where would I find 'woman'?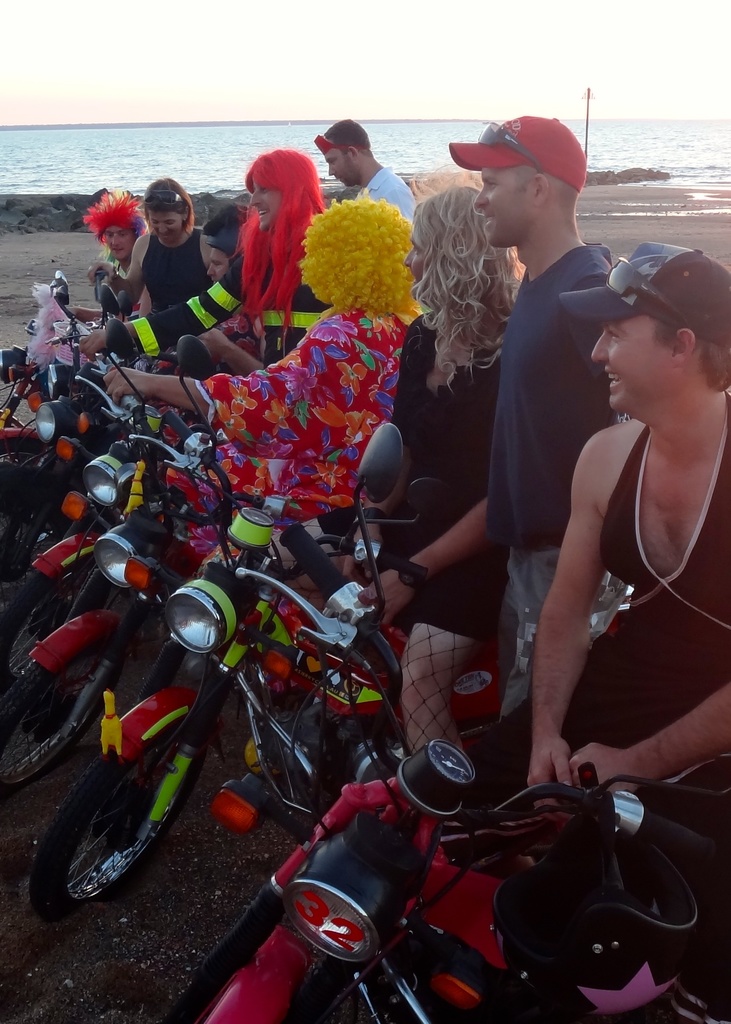
At locate(364, 189, 531, 762).
